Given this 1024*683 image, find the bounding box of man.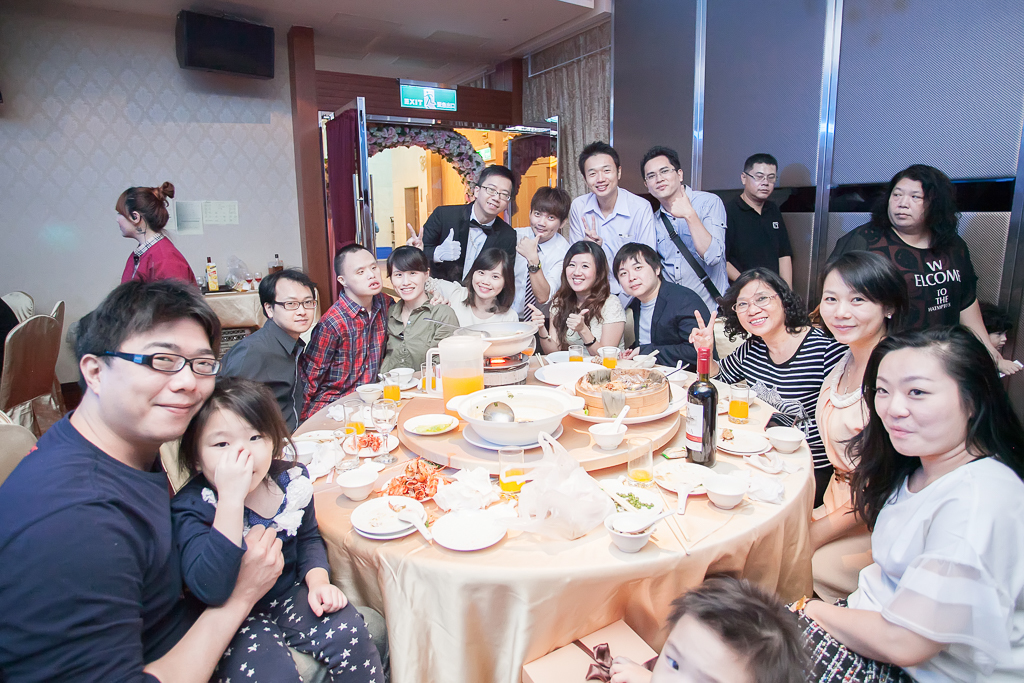
4 267 228 681.
